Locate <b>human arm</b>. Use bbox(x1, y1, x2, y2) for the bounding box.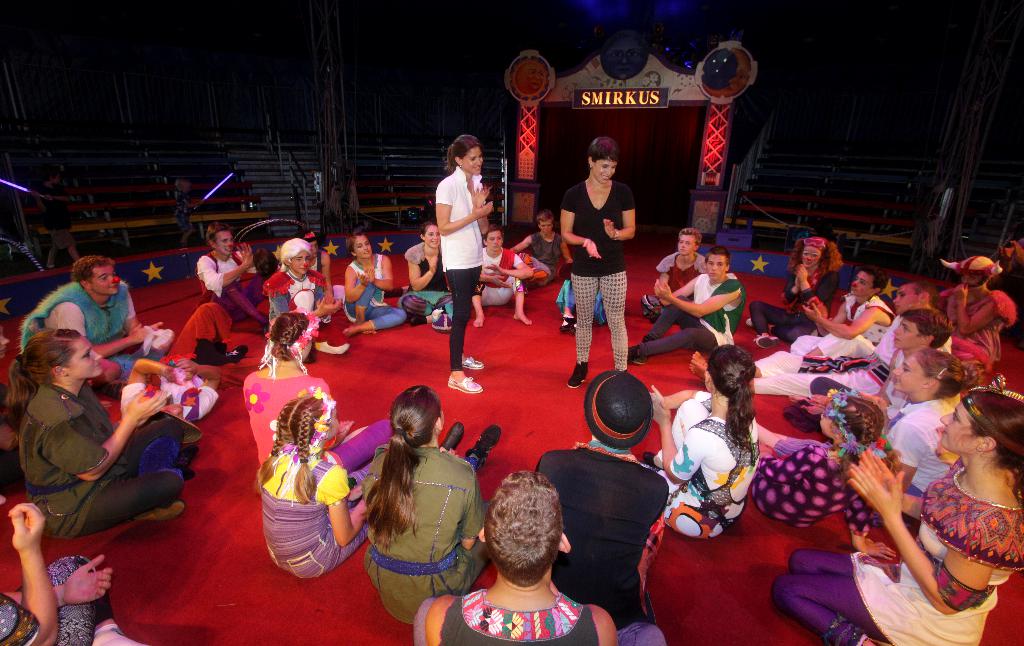
bbox(650, 389, 716, 407).
